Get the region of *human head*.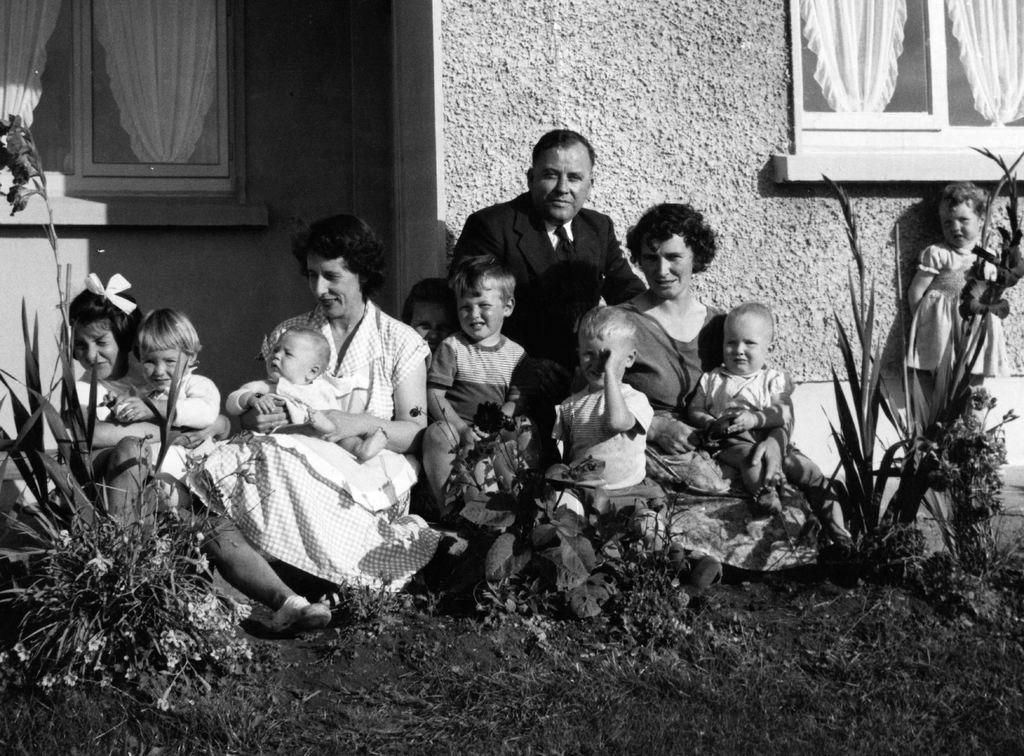
locate(625, 203, 719, 299).
